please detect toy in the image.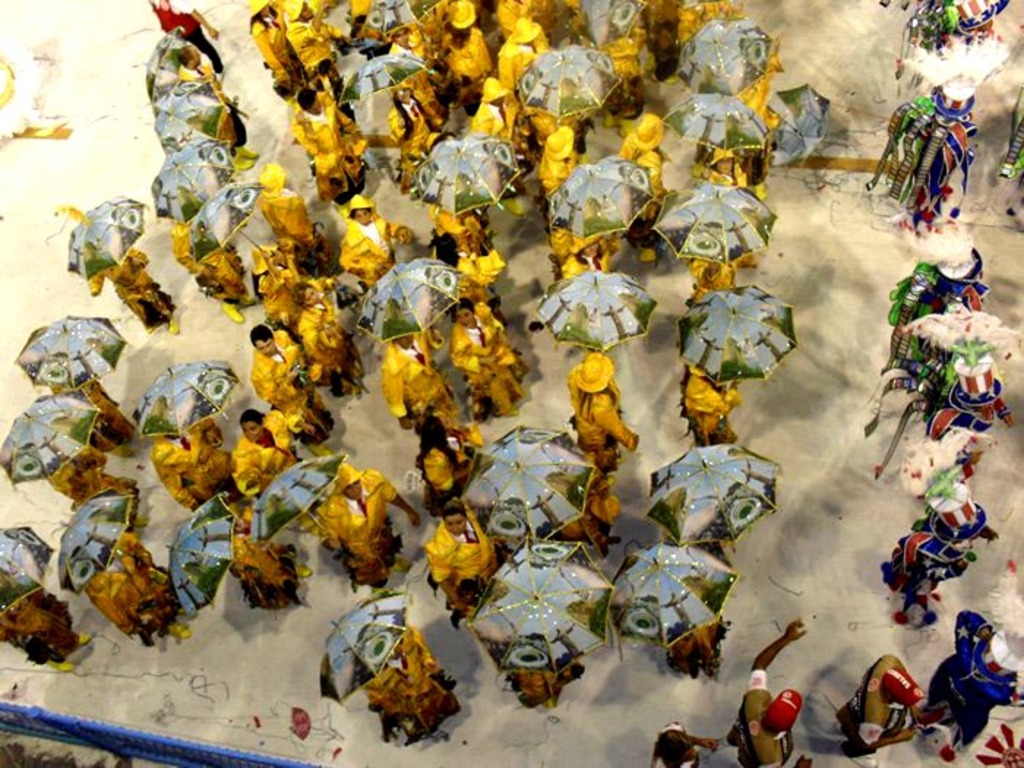
select_region(294, 78, 373, 227).
